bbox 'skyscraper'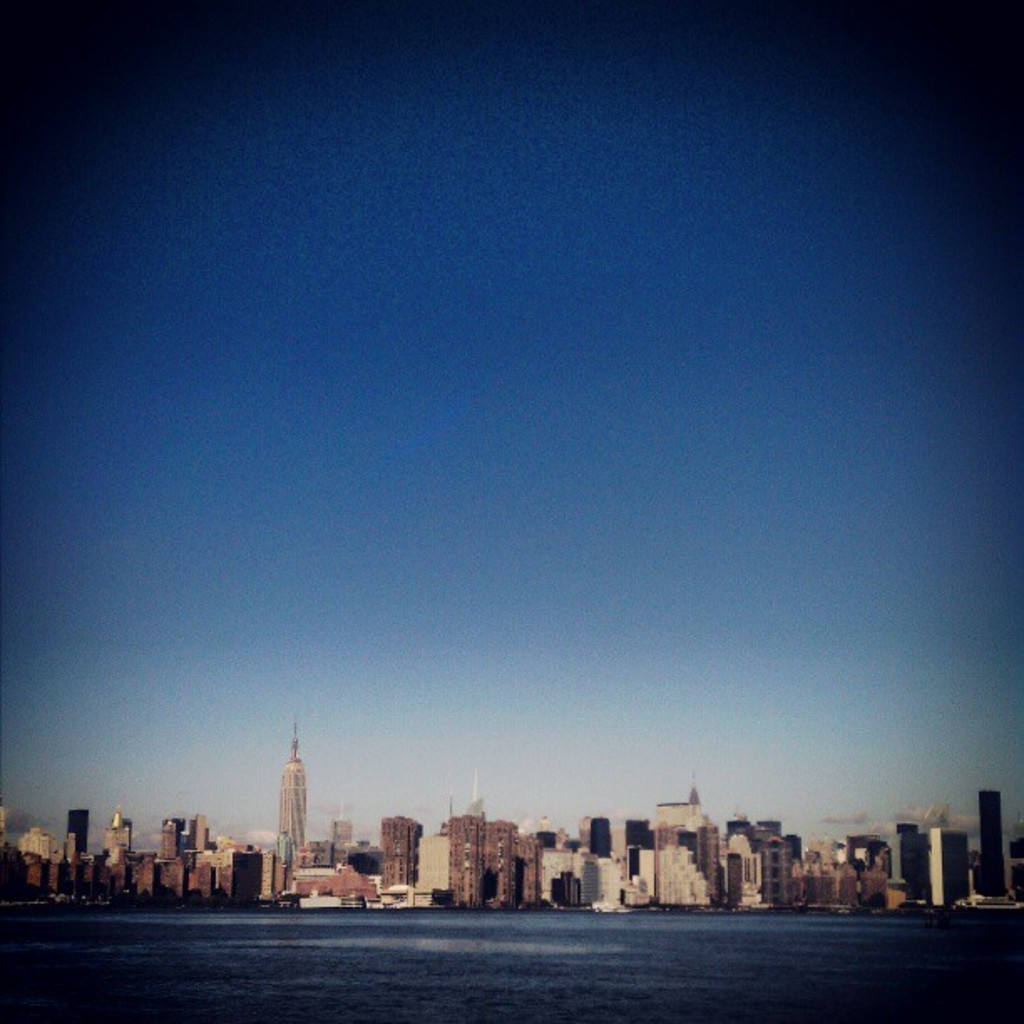
(x1=376, y1=812, x2=437, y2=907)
